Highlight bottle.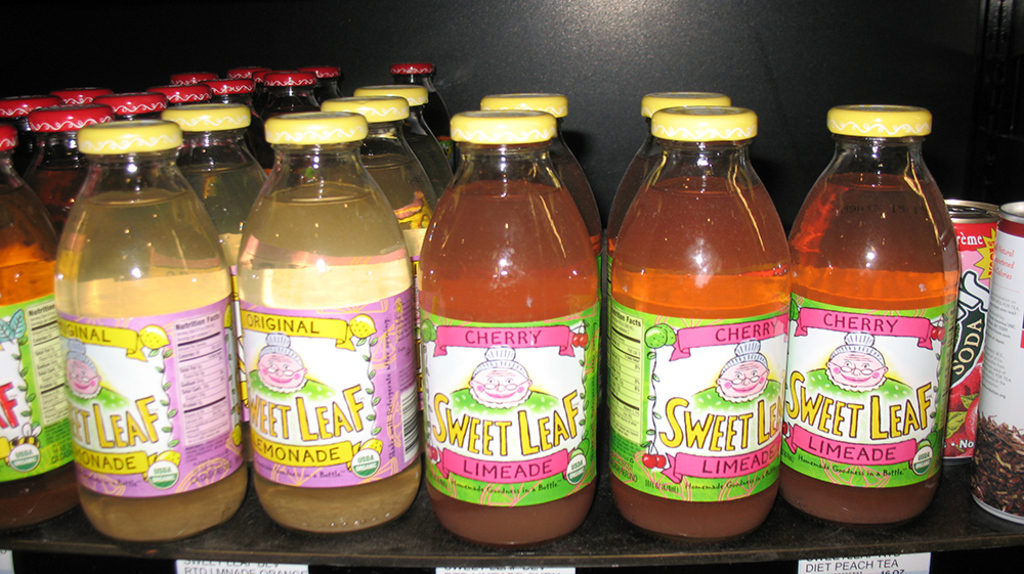
Highlighted region: l=783, t=87, r=970, b=517.
